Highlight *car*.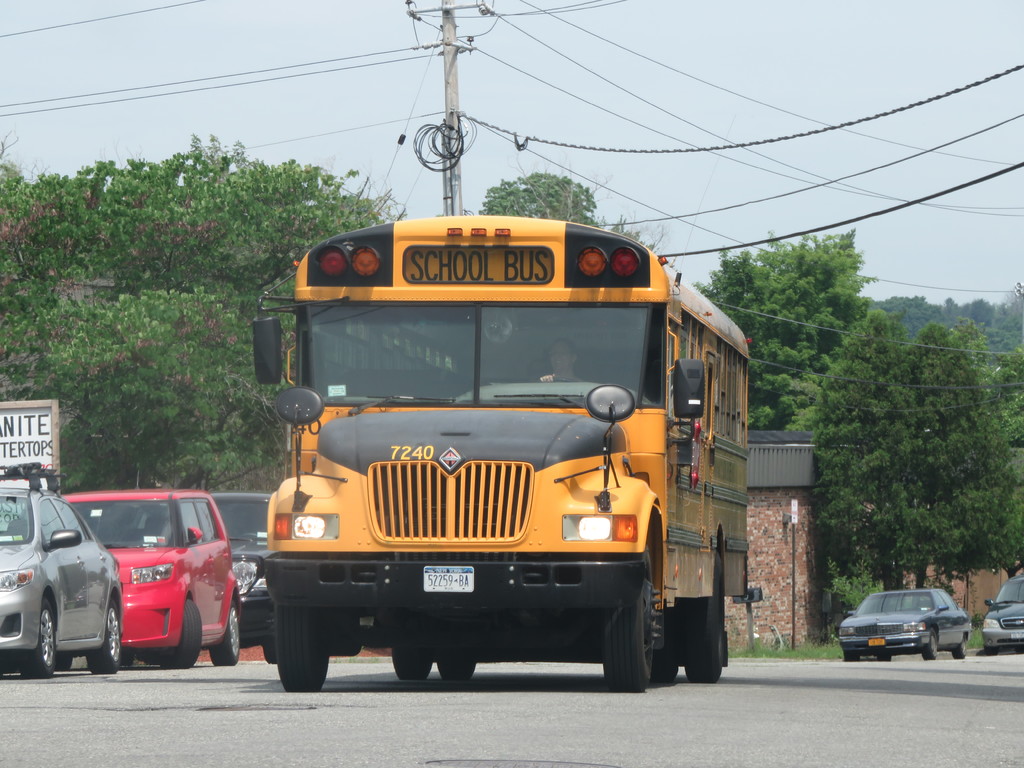
Highlighted region: 0 464 122 676.
